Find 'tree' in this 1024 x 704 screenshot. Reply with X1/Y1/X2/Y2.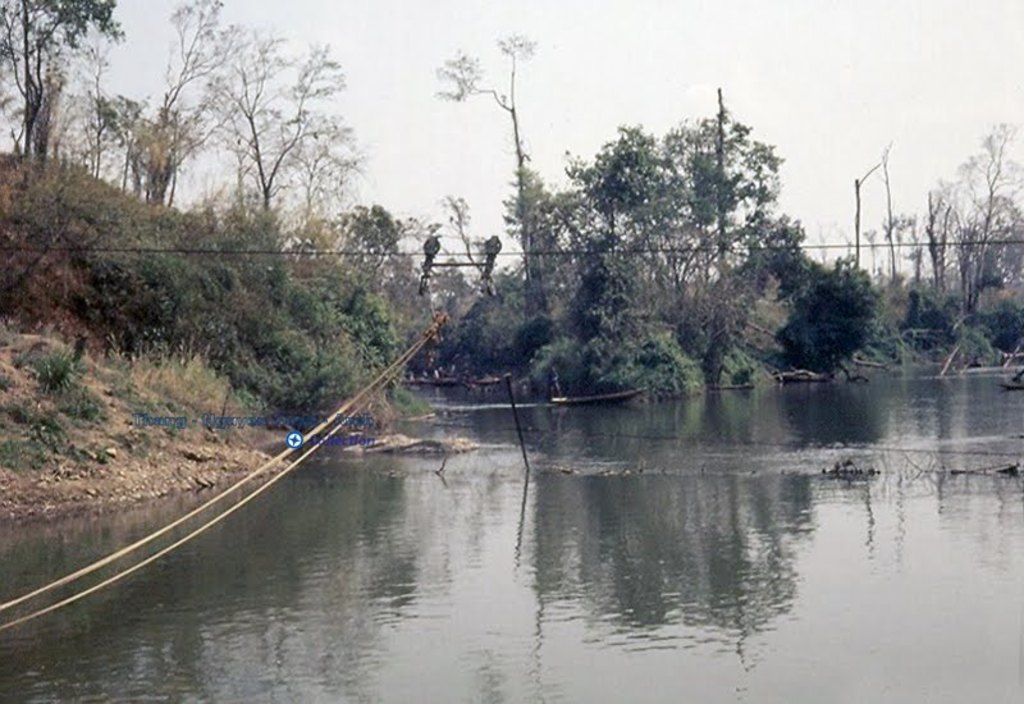
433/35/544/274.
